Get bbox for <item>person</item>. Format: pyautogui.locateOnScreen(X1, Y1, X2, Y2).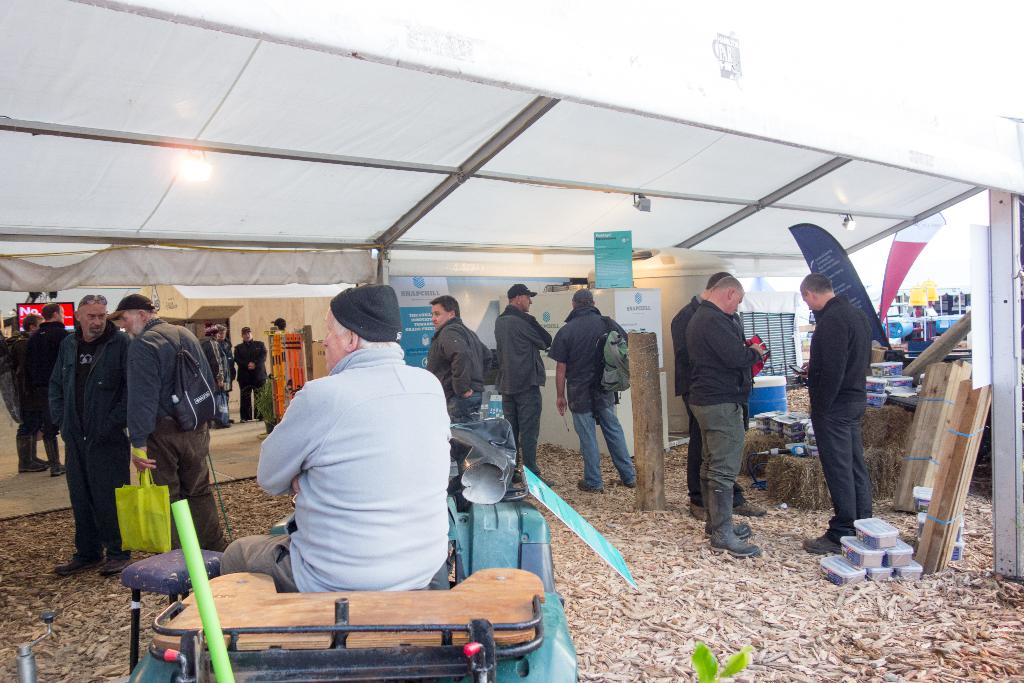
pyautogui.locateOnScreen(804, 272, 888, 554).
